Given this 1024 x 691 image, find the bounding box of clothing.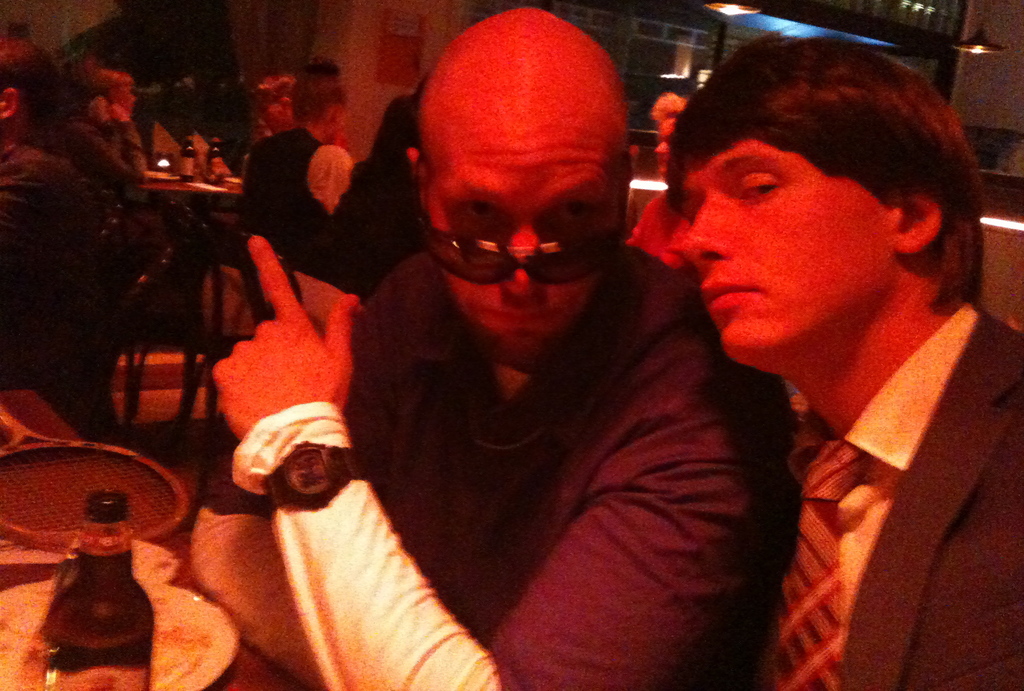
box=[0, 118, 148, 382].
